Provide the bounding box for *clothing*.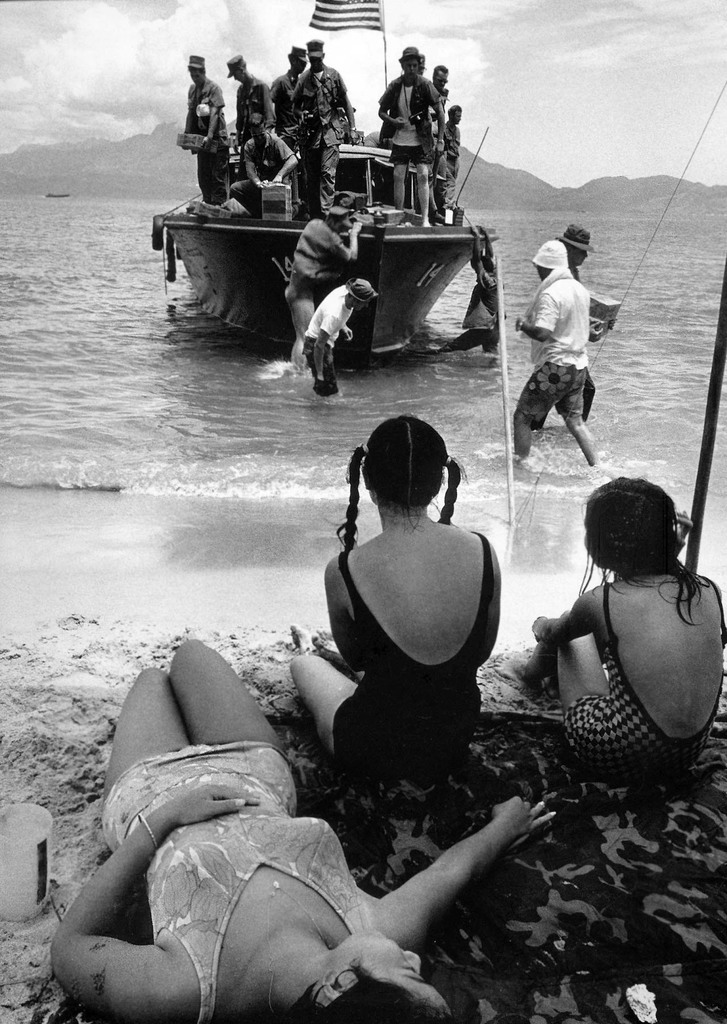
BBox(374, 76, 437, 169).
